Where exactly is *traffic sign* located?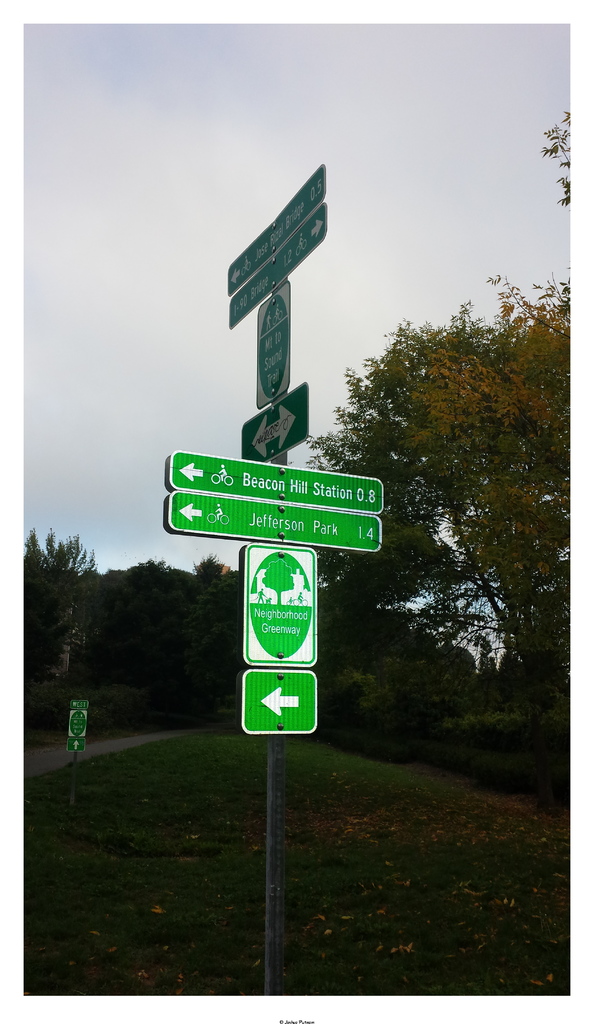
Its bounding box is select_region(242, 382, 317, 464).
